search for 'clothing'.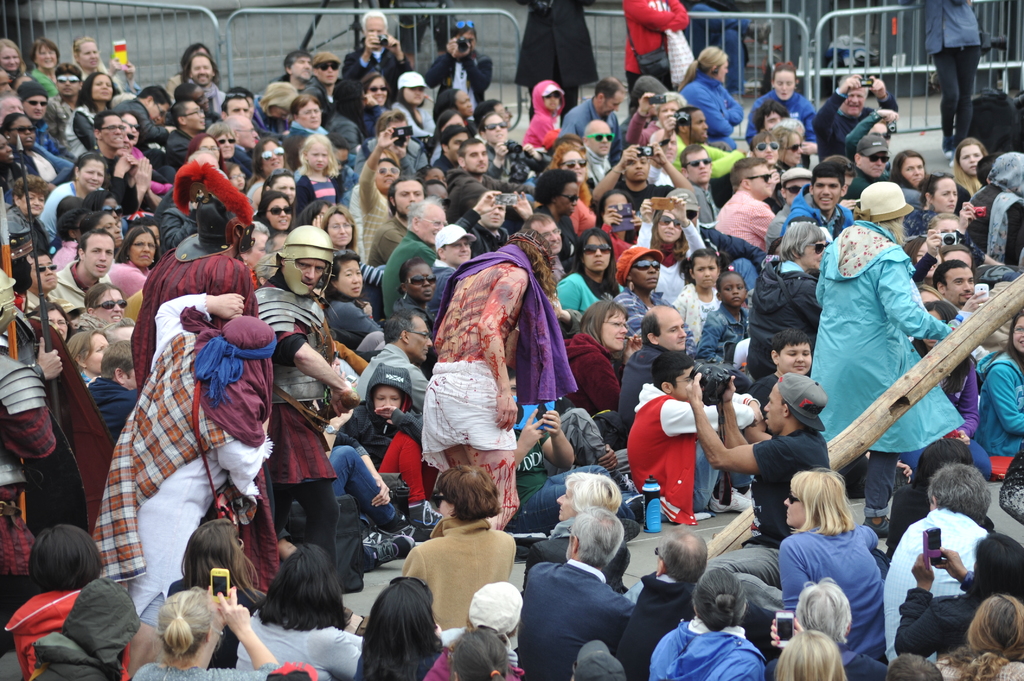
Found at bbox=[649, 621, 765, 680].
